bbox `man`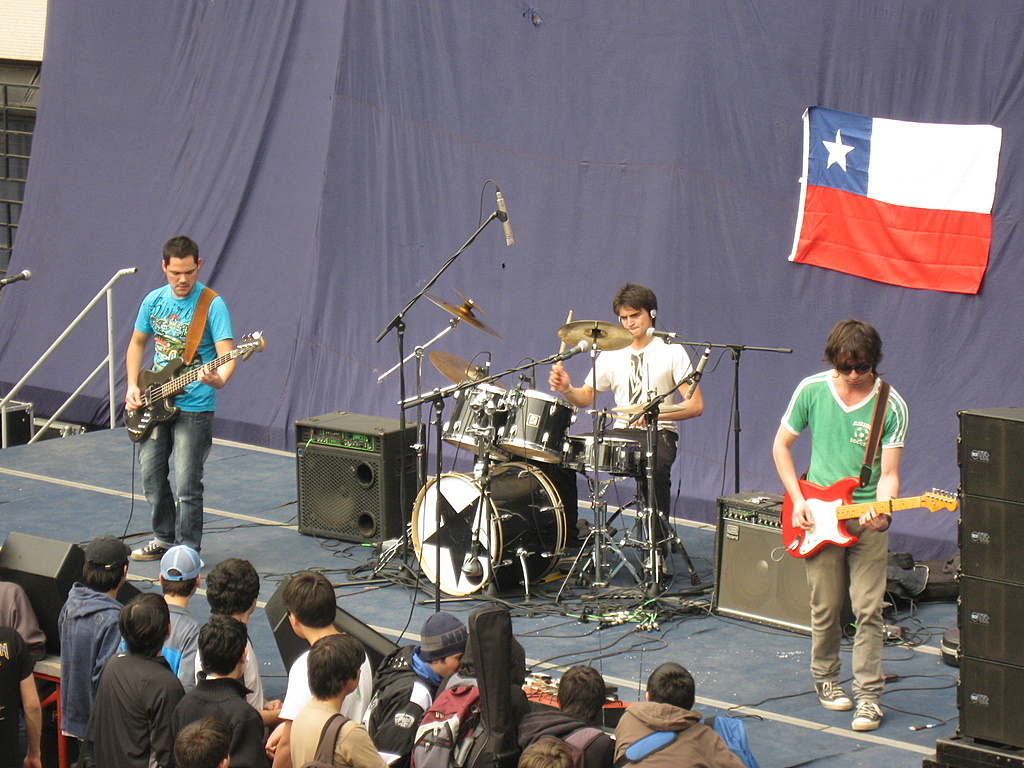
{"left": 539, "top": 290, "right": 711, "bottom": 587}
